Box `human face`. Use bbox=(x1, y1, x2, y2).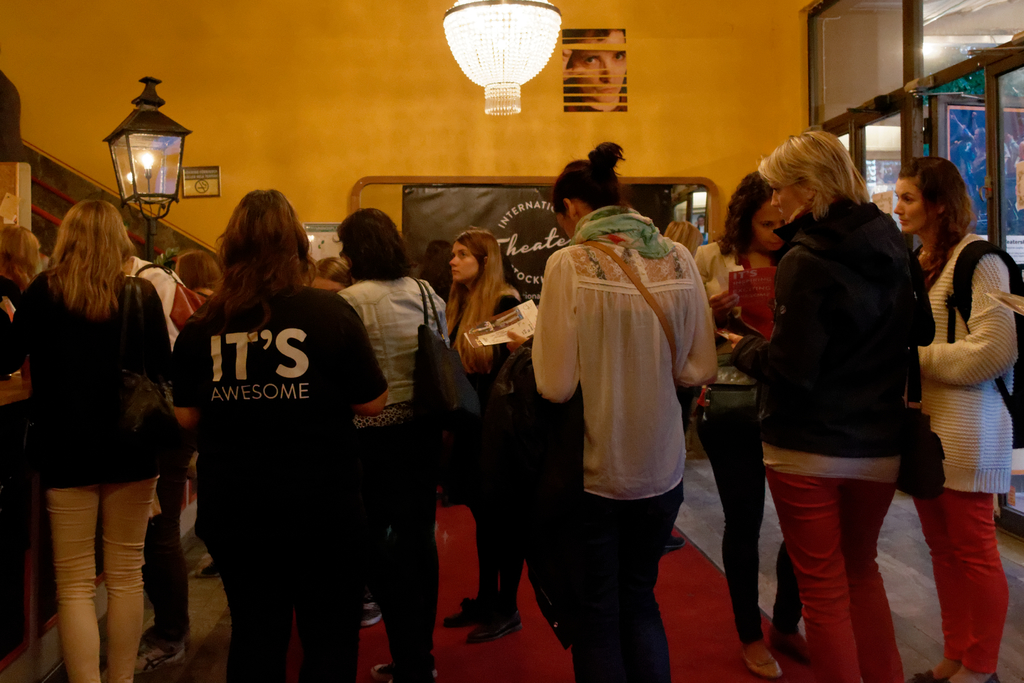
bbox=(749, 202, 785, 252).
